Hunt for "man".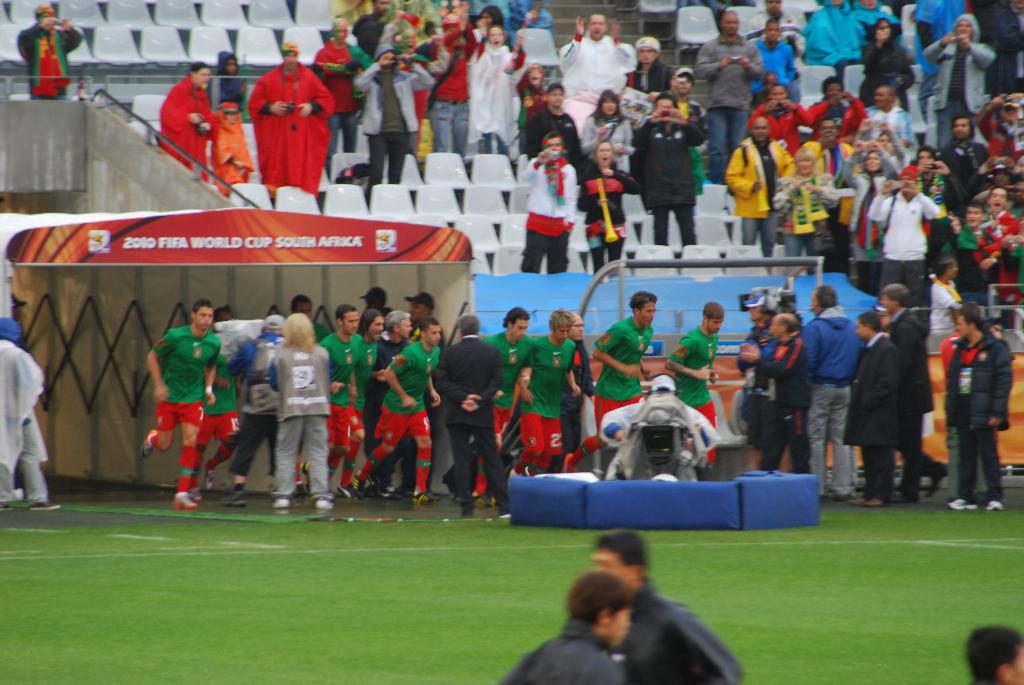
Hunted down at region(696, 12, 764, 184).
